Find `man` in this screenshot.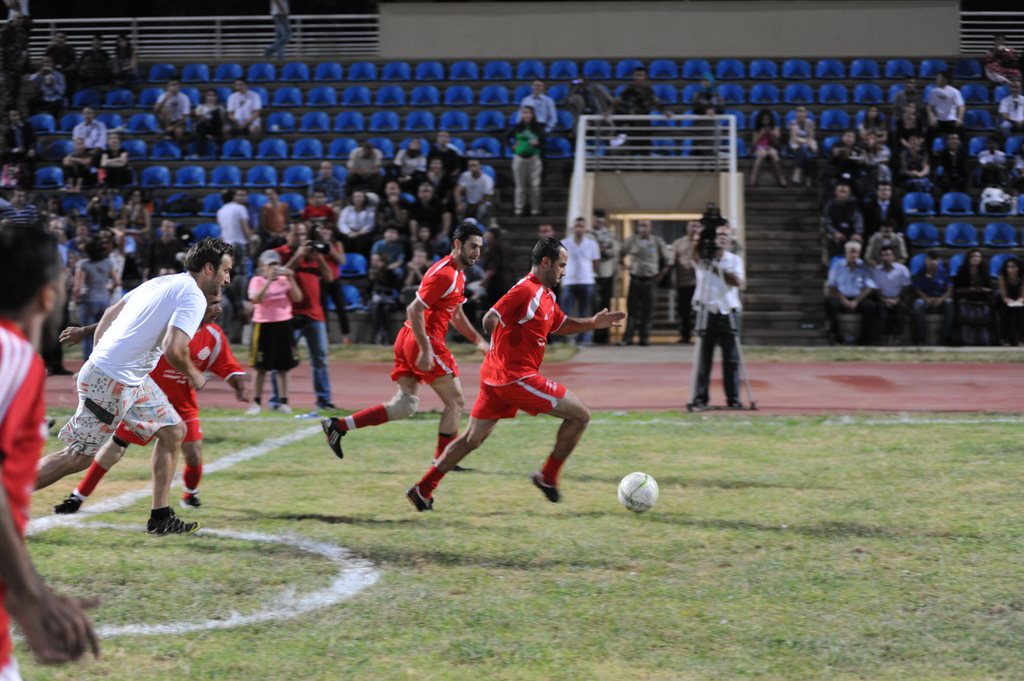
The bounding box for `man` is <bbox>458, 157, 497, 216</bbox>.
